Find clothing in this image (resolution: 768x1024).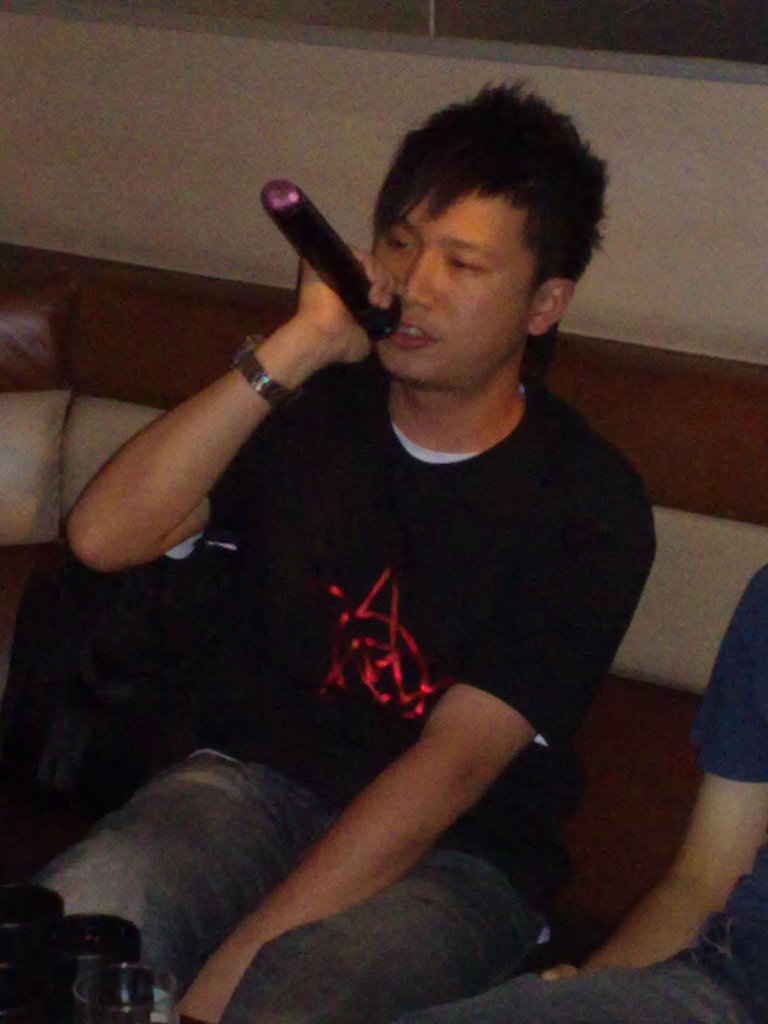
rect(10, 349, 657, 1023).
